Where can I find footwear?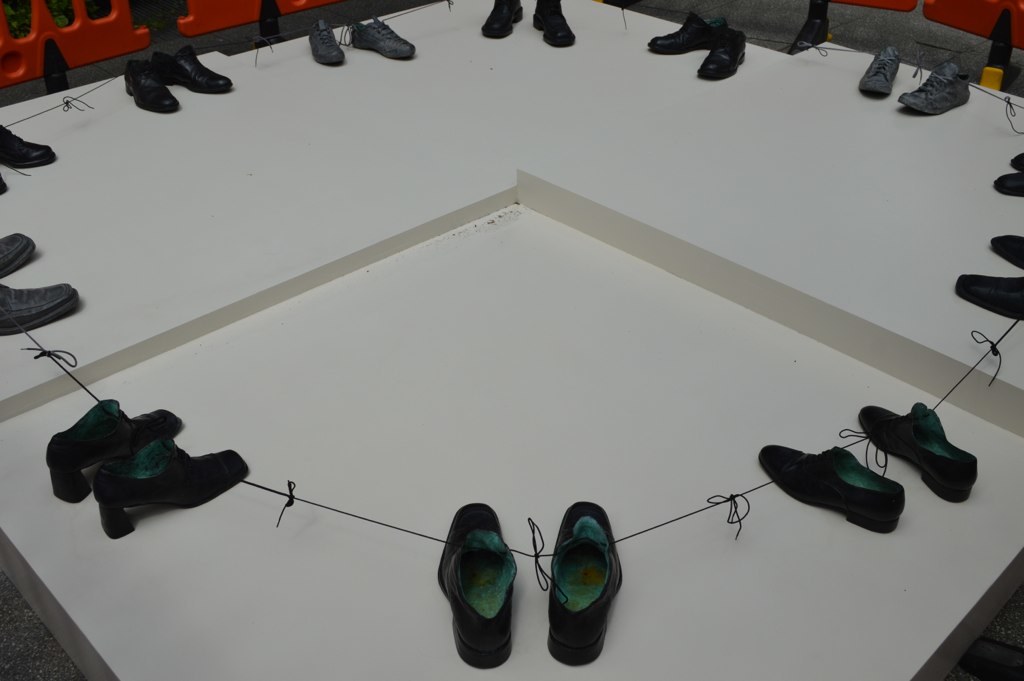
You can find it at l=307, t=18, r=342, b=65.
